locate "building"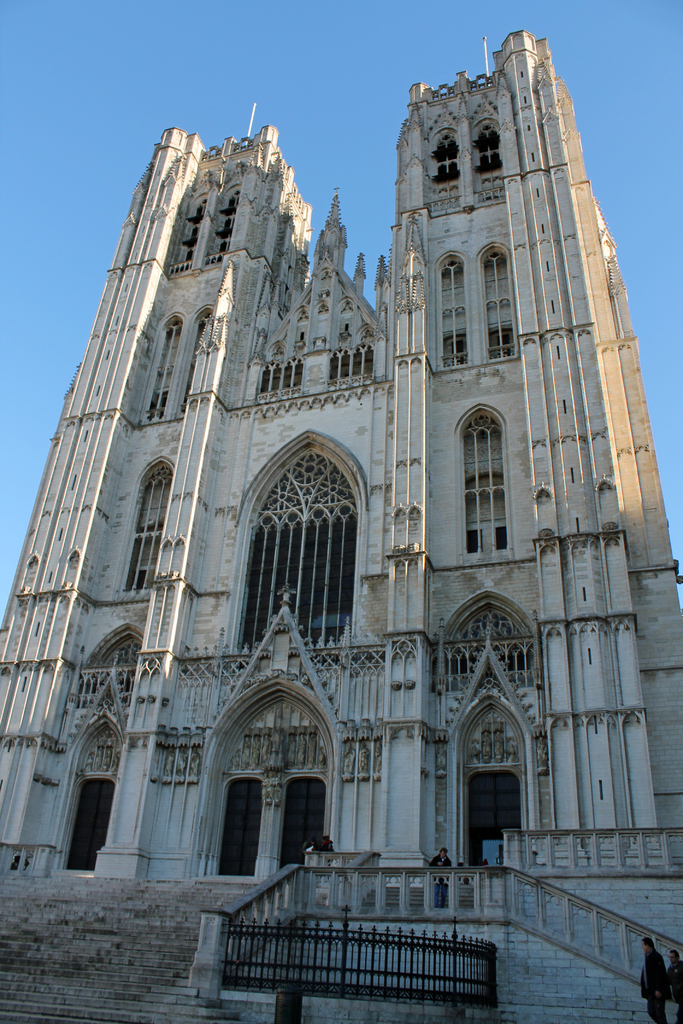
0,29,682,1023
